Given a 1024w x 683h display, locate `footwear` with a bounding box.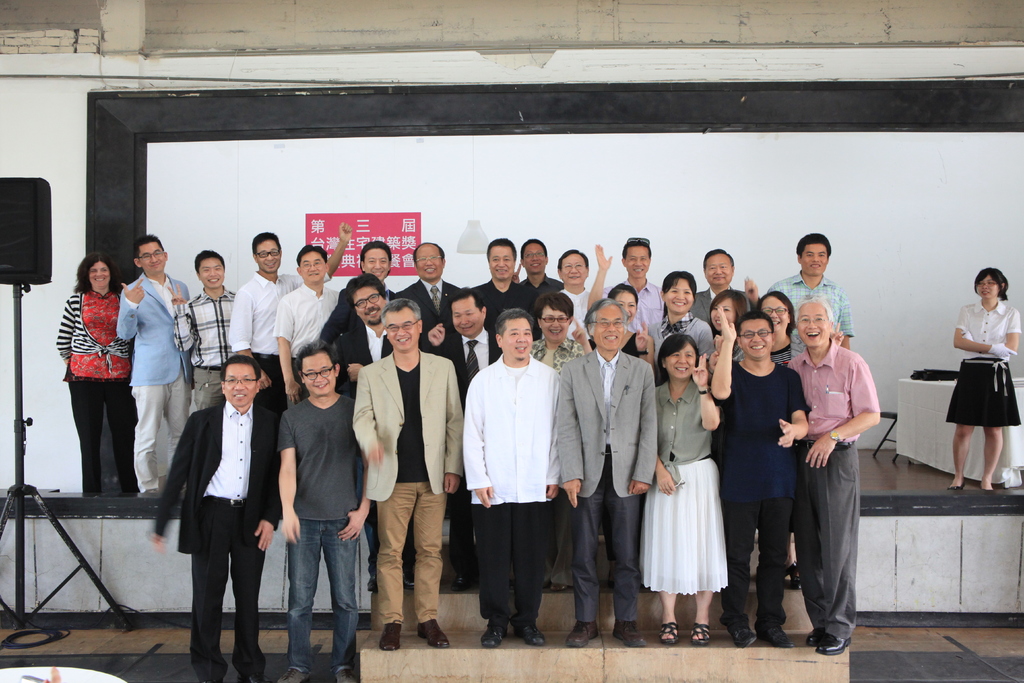
Located: bbox=(379, 624, 397, 650).
